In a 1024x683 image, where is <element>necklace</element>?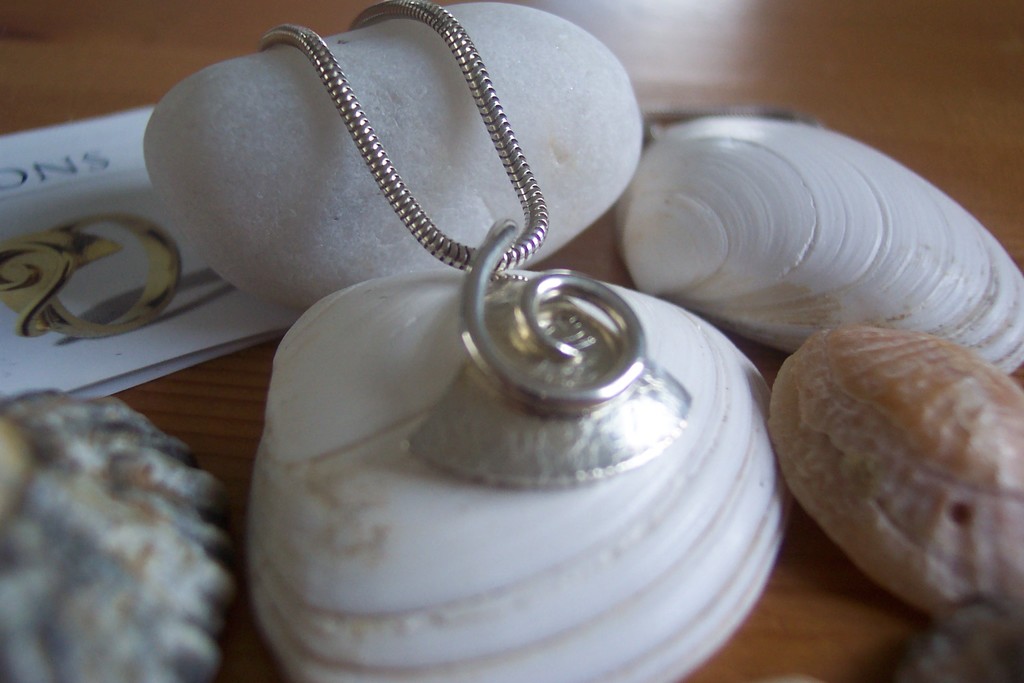
l=188, t=0, r=726, b=457.
